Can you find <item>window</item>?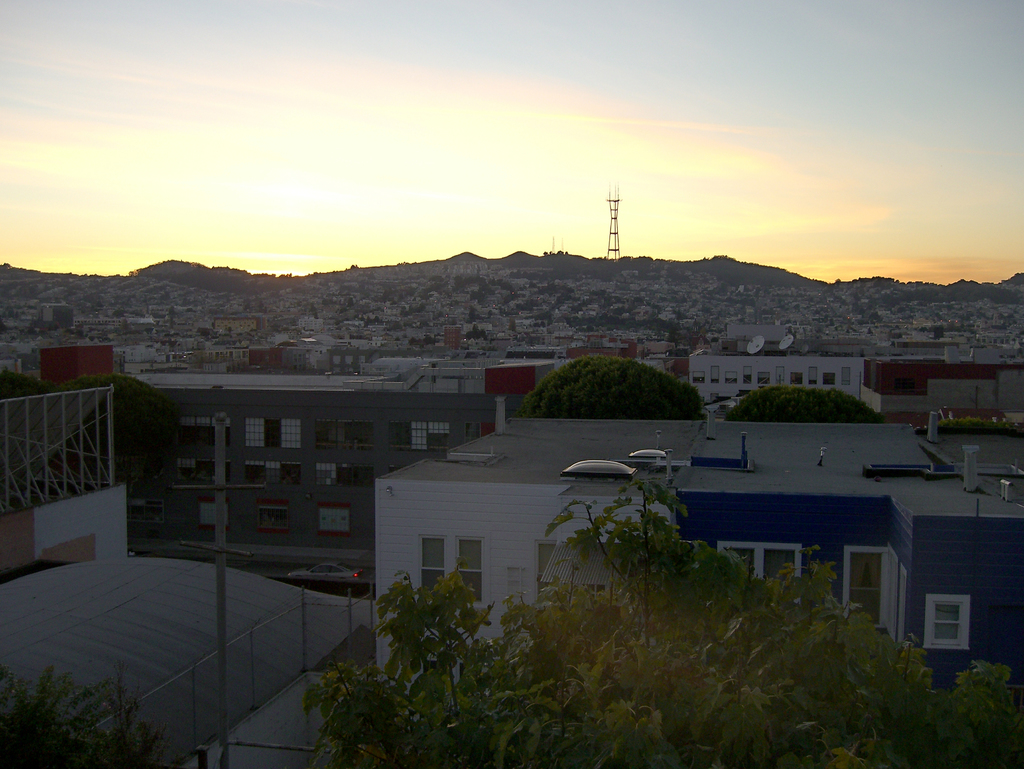
Yes, bounding box: Rect(425, 534, 447, 593).
